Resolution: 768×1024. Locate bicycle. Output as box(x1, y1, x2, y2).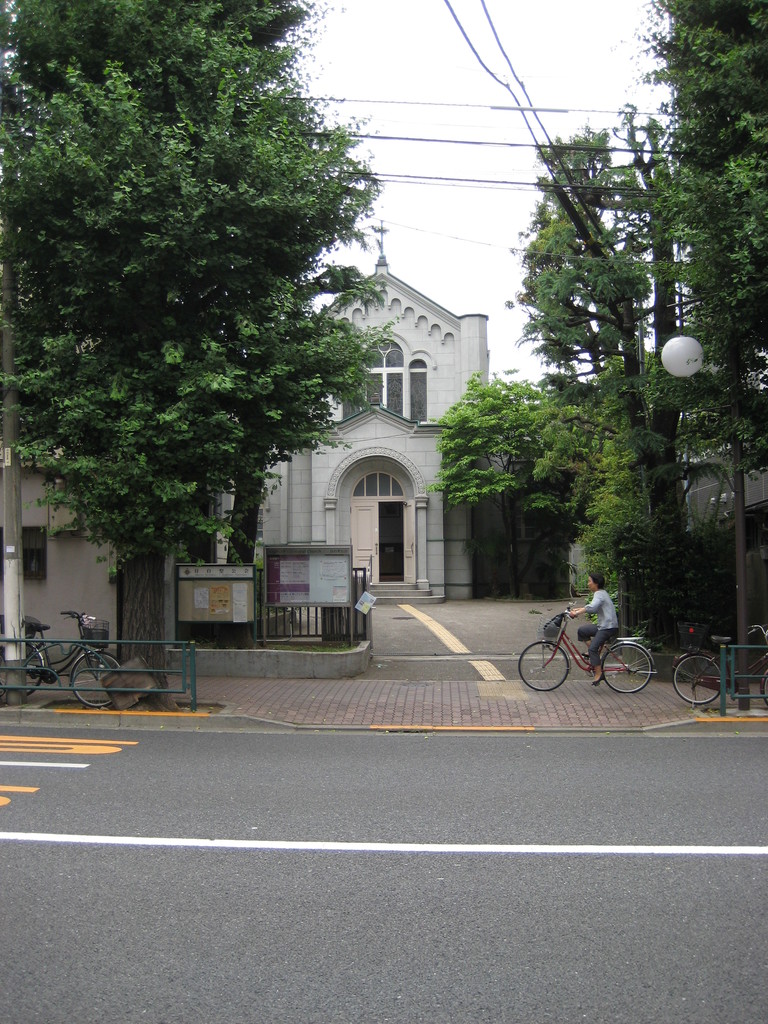
box(533, 596, 663, 691).
